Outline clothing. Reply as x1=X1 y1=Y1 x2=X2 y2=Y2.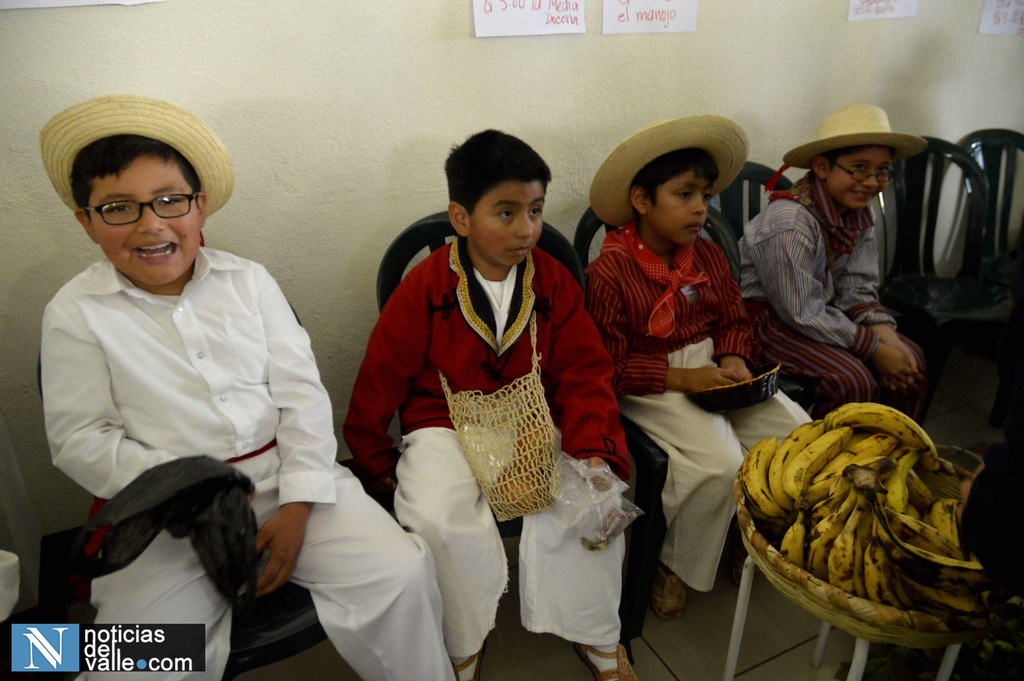
x1=719 y1=180 x2=933 y2=435.
